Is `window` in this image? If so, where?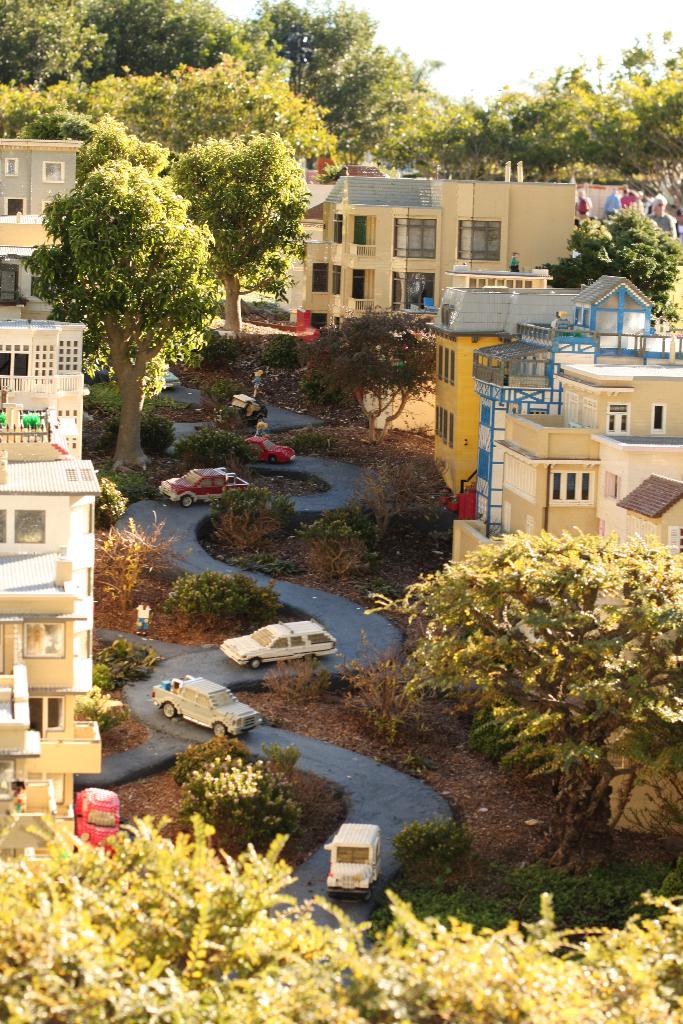
Yes, at 604:403:629:435.
